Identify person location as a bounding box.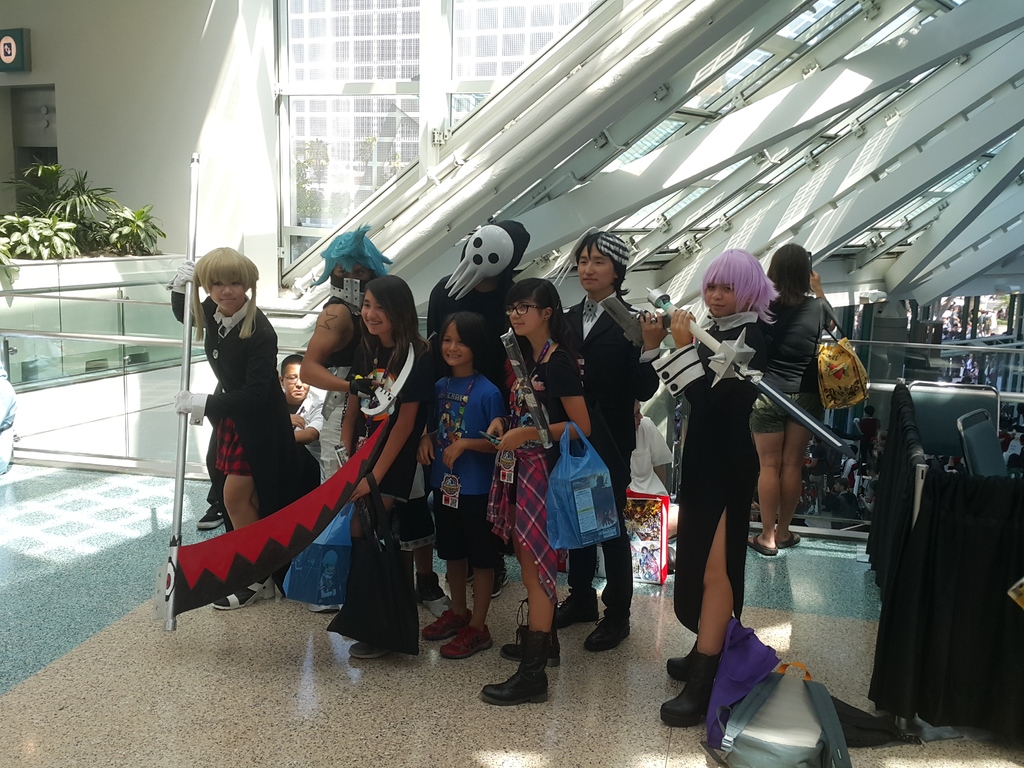
rect(752, 239, 834, 559).
